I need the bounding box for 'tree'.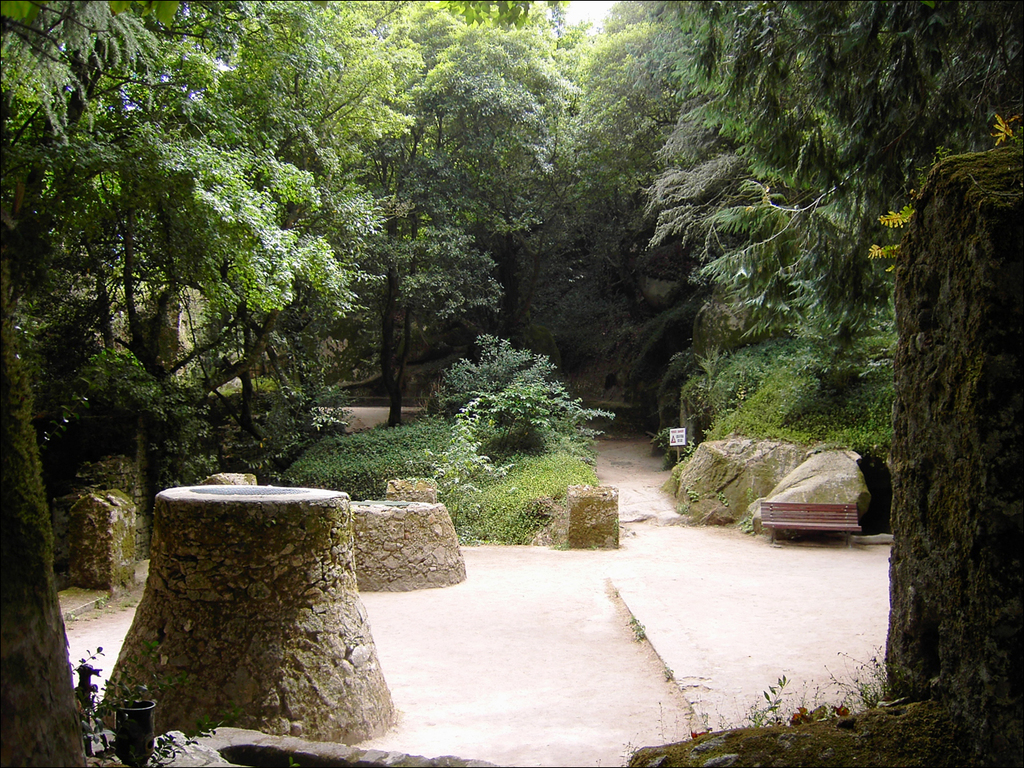
Here it is: <region>0, 2, 138, 767</region>.
